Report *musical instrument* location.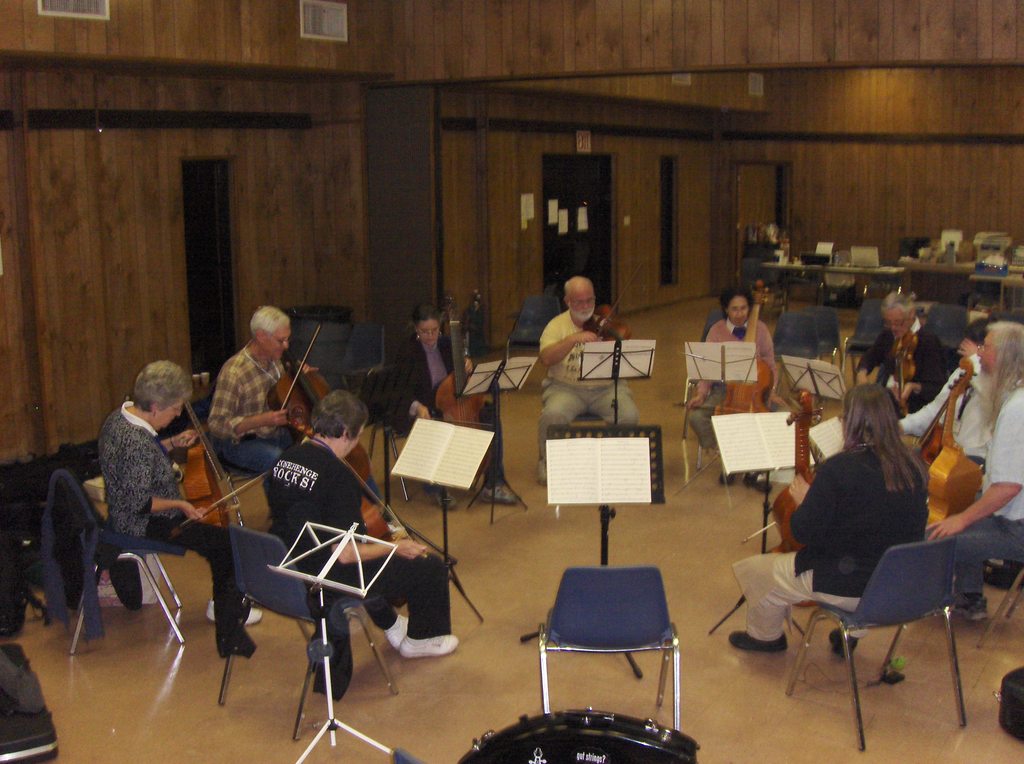
Report: [579,261,641,356].
